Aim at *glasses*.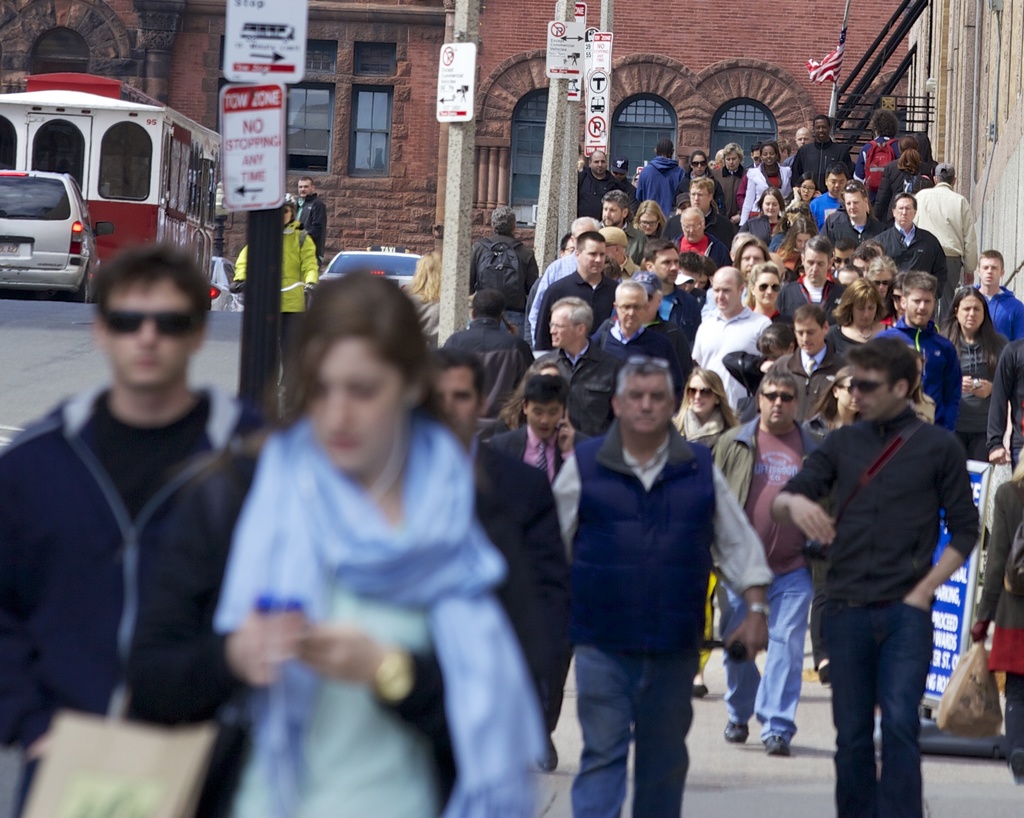
Aimed at (x1=640, y1=216, x2=658, y2=225).
